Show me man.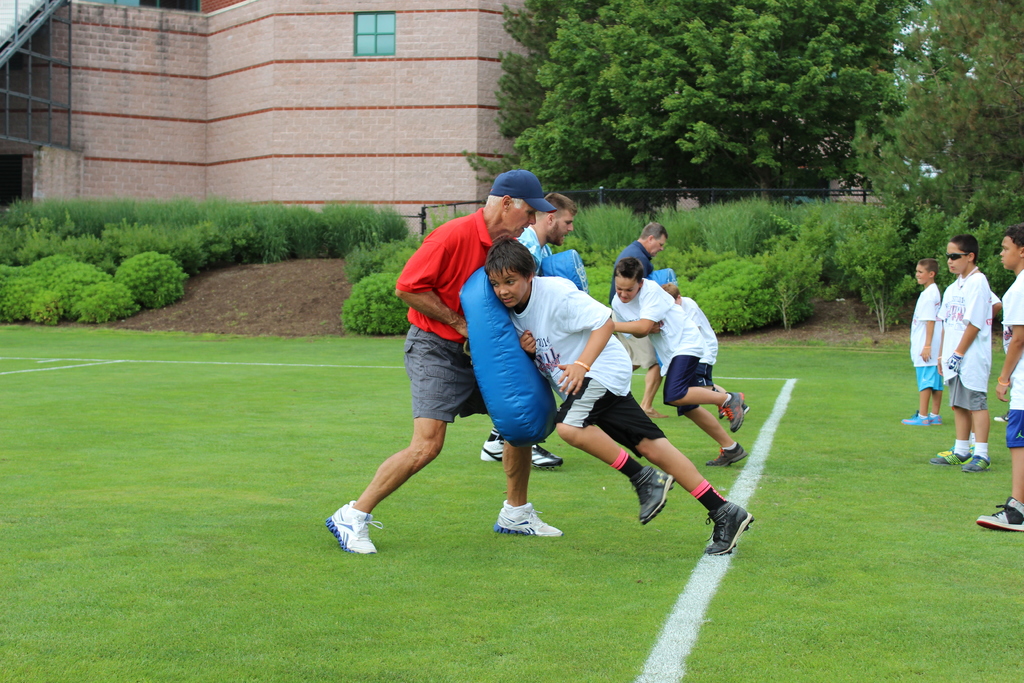
man is here: 605, 220, 669, 418.
